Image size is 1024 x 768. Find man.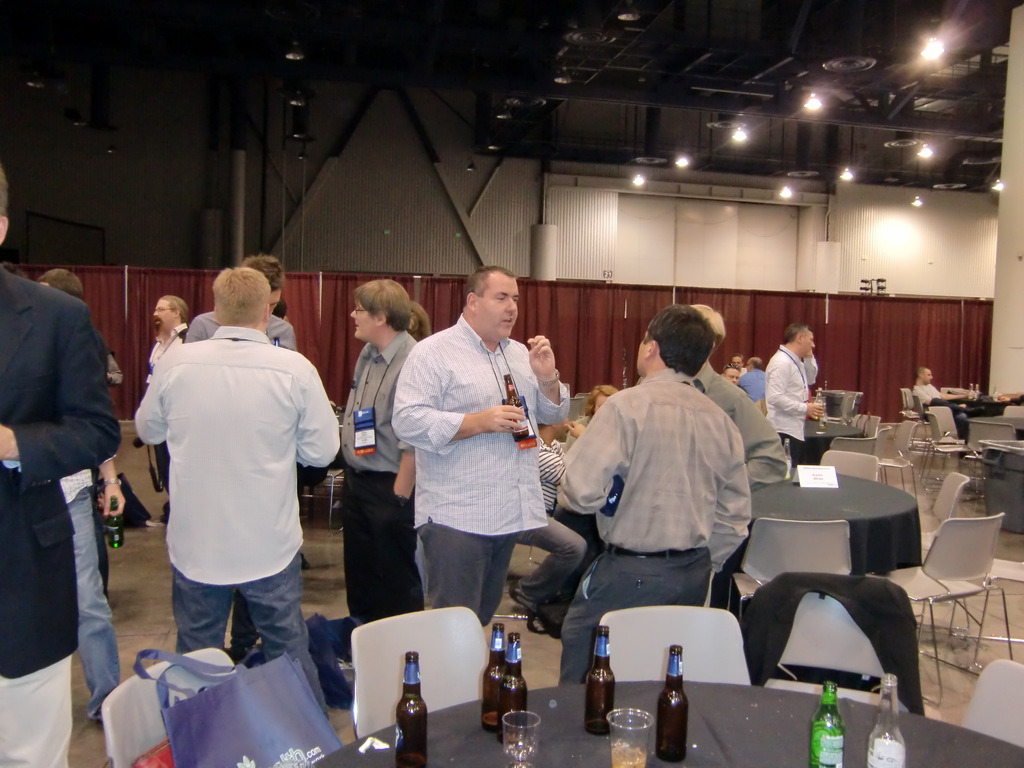
bbox(682, 302, 785, 492).
